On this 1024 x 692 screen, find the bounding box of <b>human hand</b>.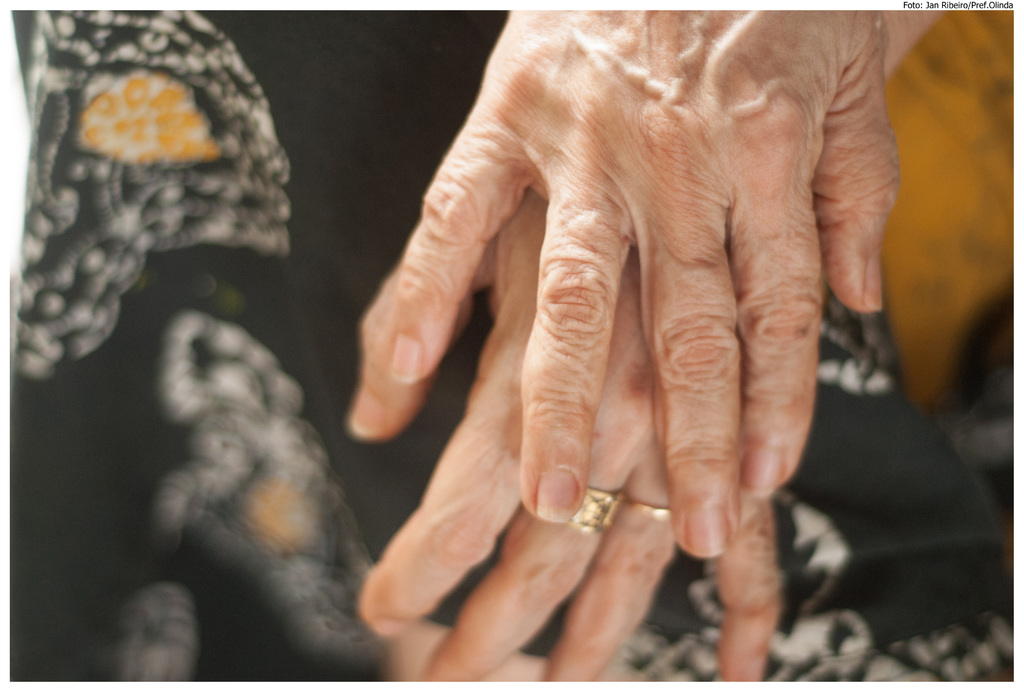
Bounding box: pyautogui.locateOnScreen(389, 0, 905, 559).
